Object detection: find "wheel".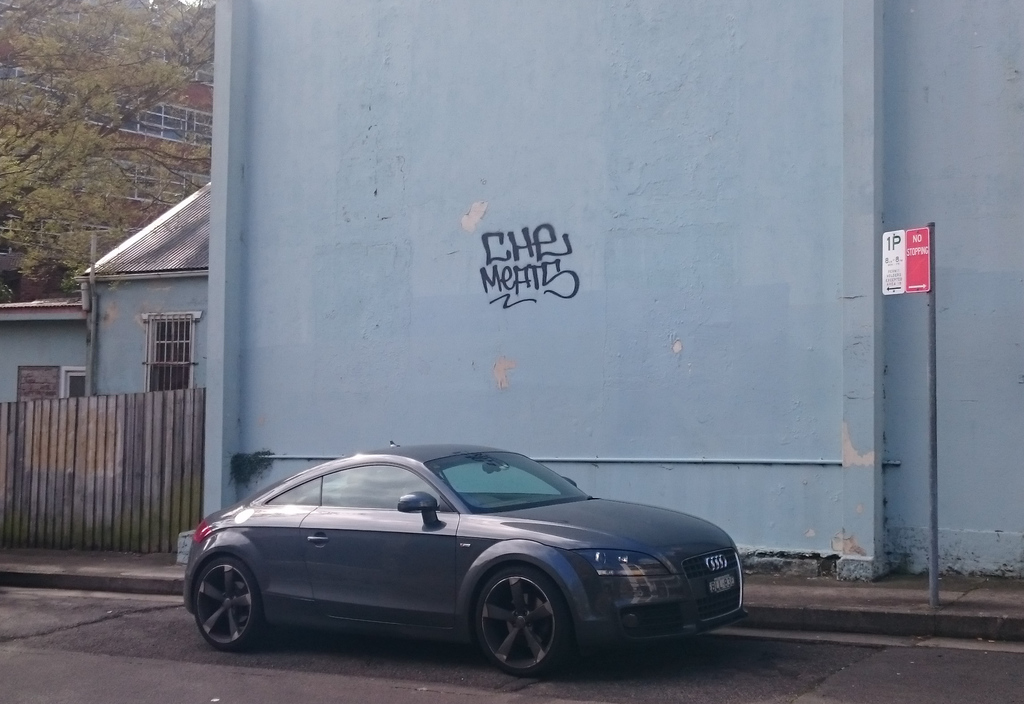
[475, 597, 566, 663].
